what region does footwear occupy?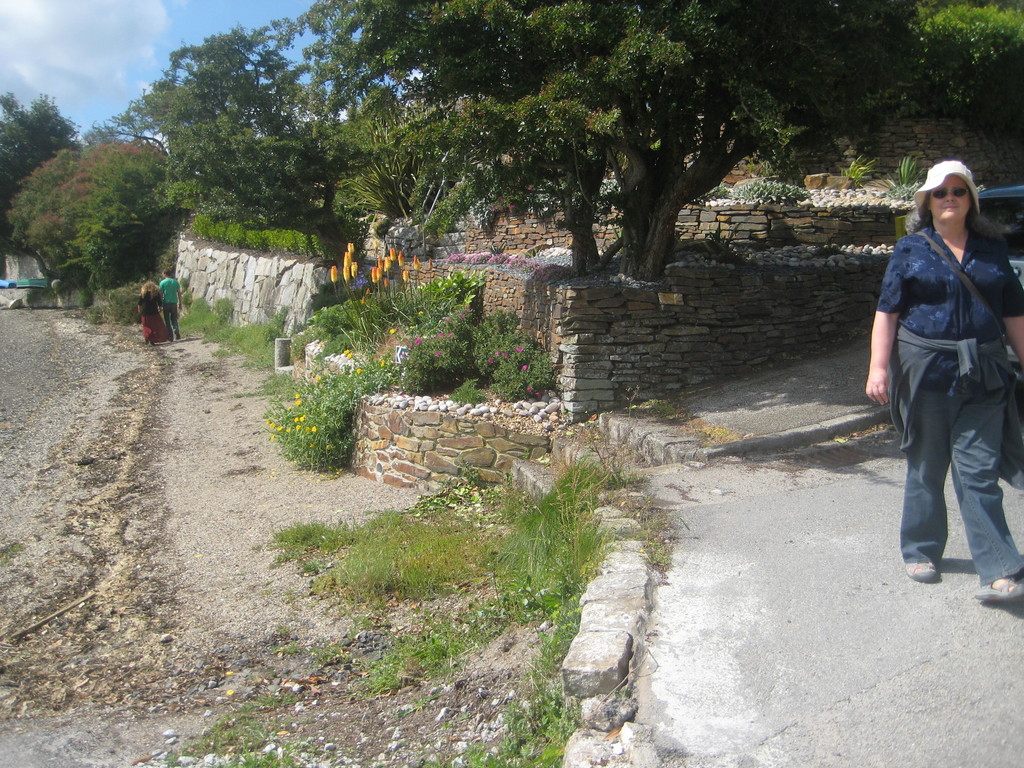
972/575/1023/614.
